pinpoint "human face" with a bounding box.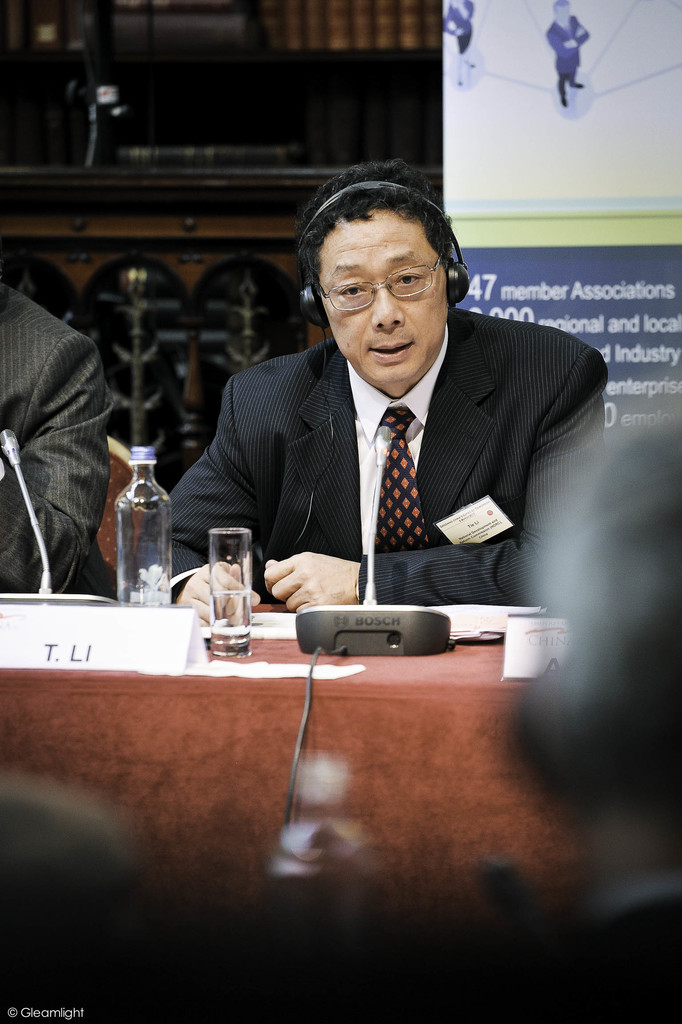
Rect(319, 209, 446, 385).
